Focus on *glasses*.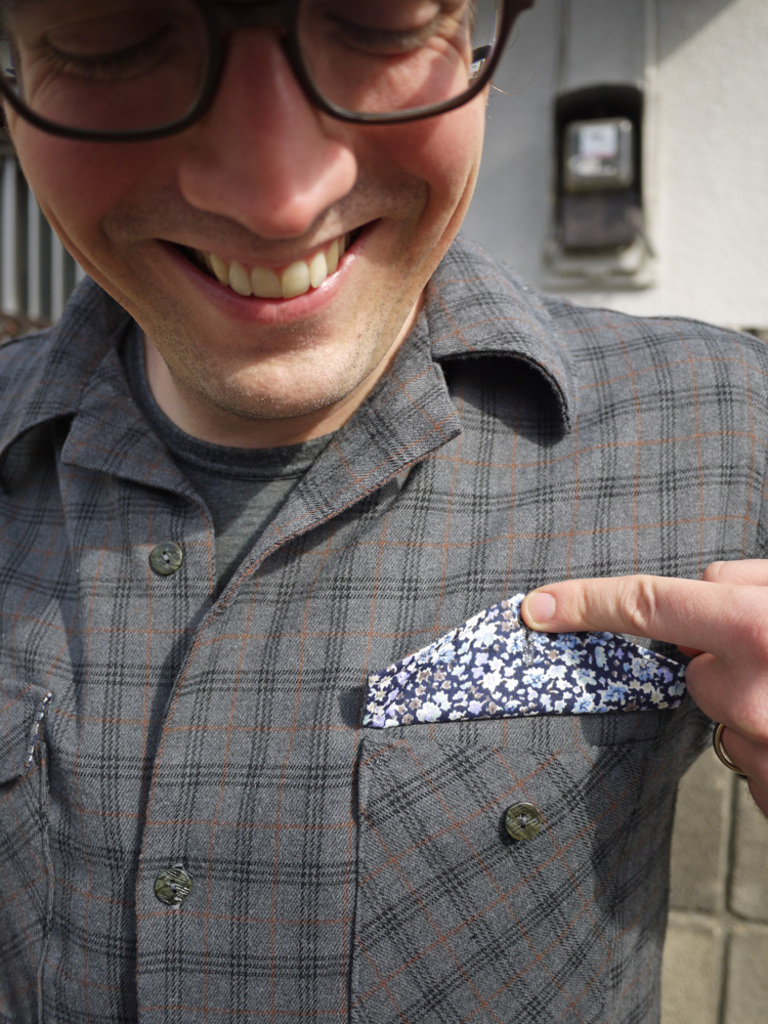
Focused at l=29, t=28, r=540, b=188.
